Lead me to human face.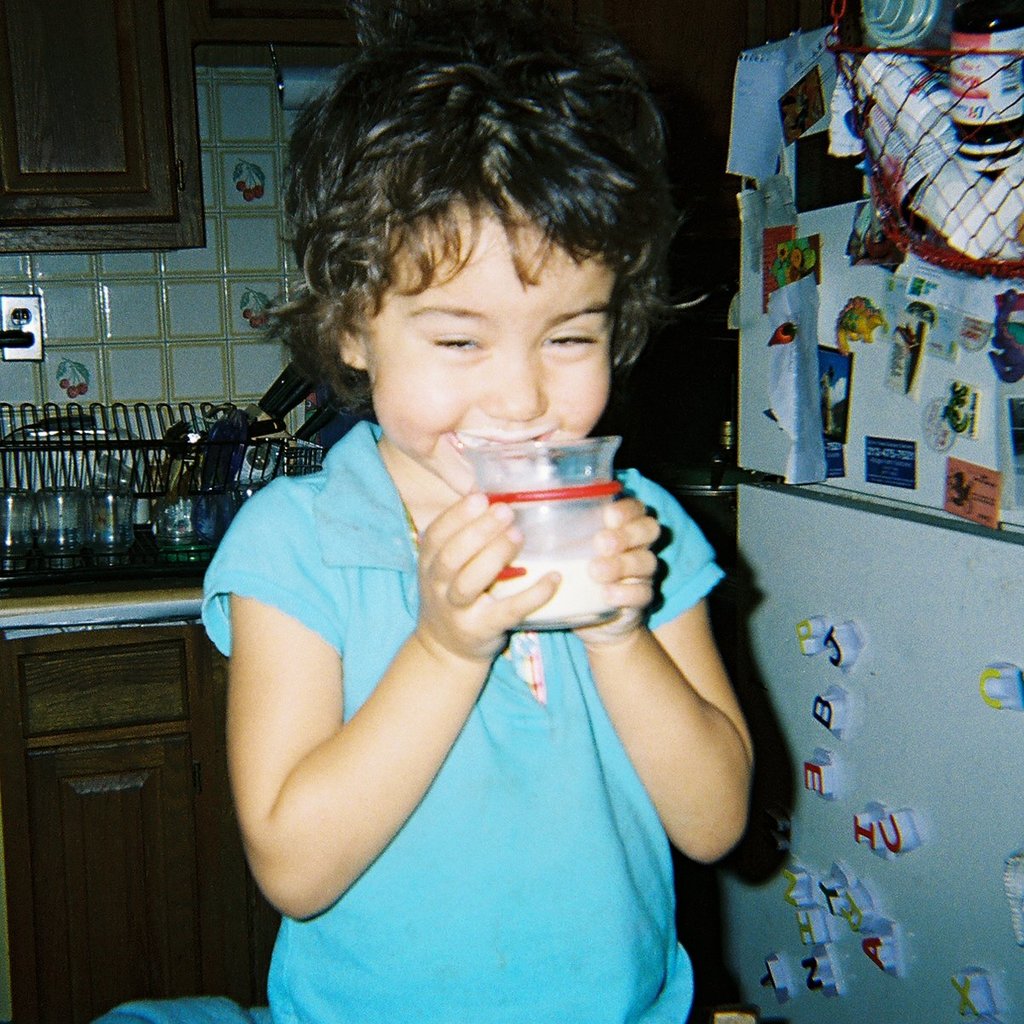
Lead to <region>363, 211, 611, 494</region>.
